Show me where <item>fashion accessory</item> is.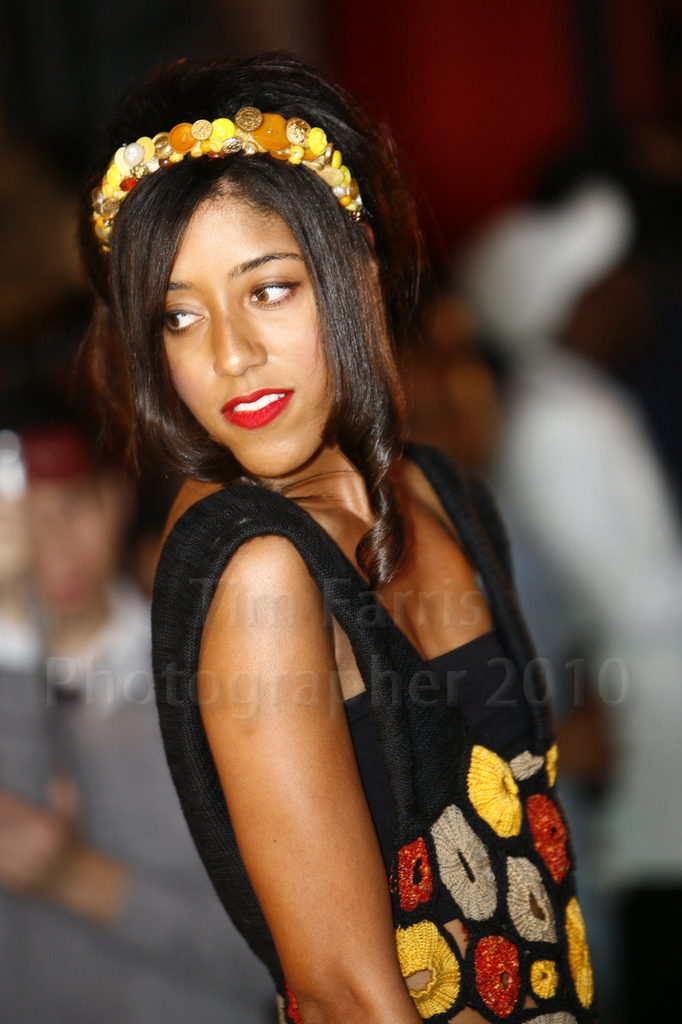
<item>fashion accessory</item> is at pyautogui.locateOnScreen(87, 96, 367, 257).
